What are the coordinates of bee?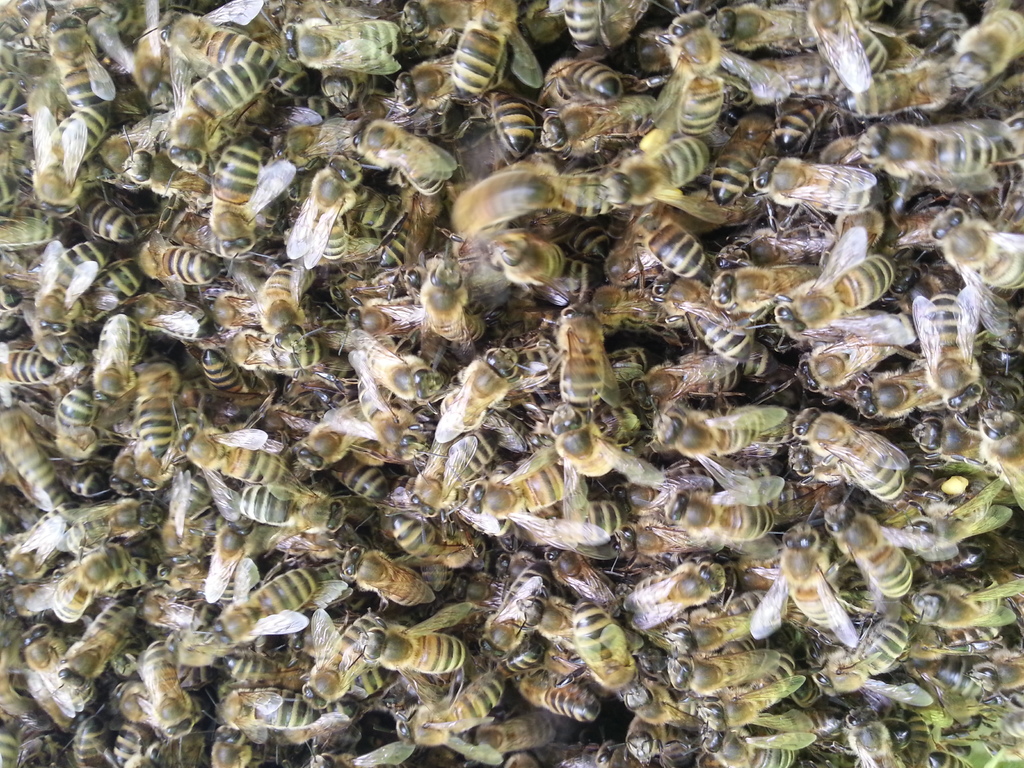
{"x1": 703, "y1": 0, "x2": 835, "y2": 60}.
